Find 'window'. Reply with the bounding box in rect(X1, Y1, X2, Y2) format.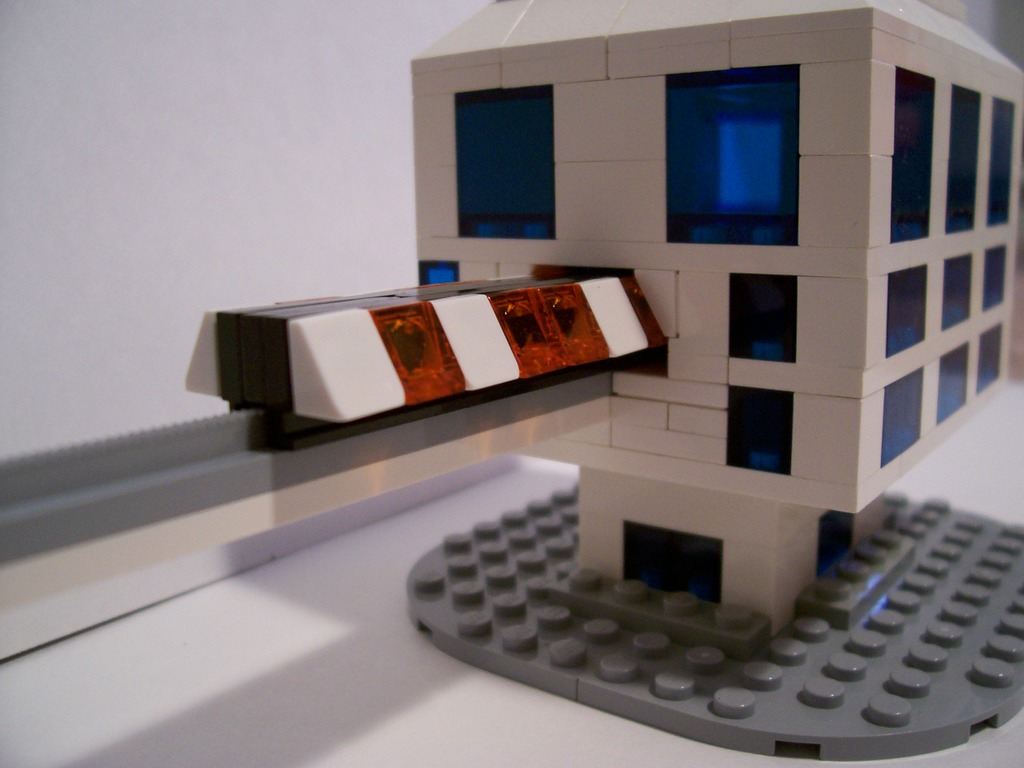
rect(878, 365, 925, 471).
